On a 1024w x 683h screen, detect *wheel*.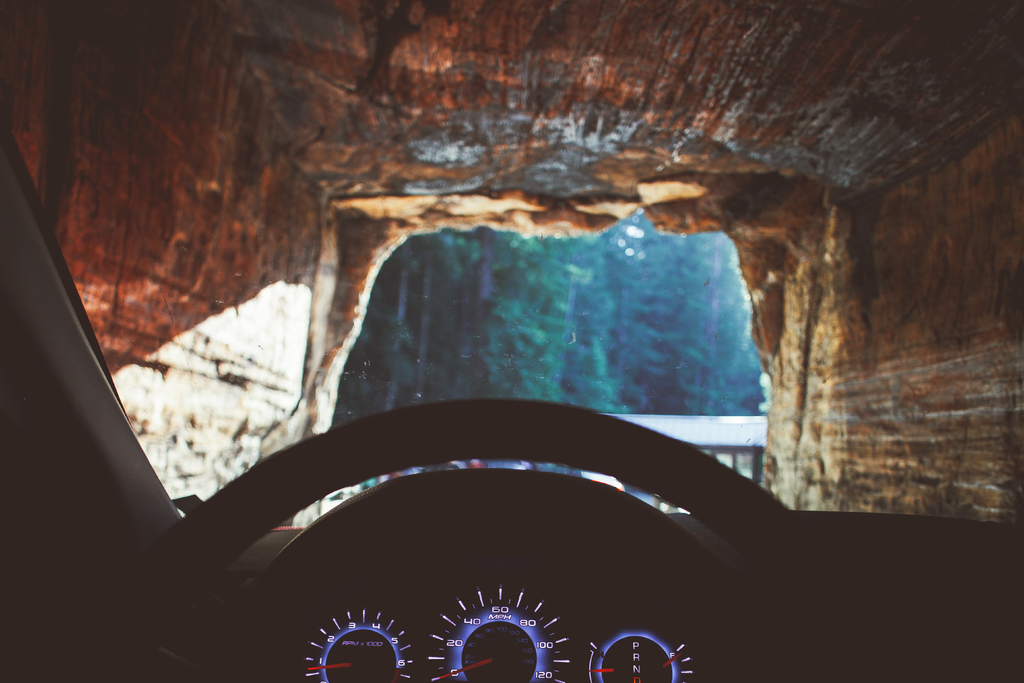
<box>155,371,864,682</box>.
